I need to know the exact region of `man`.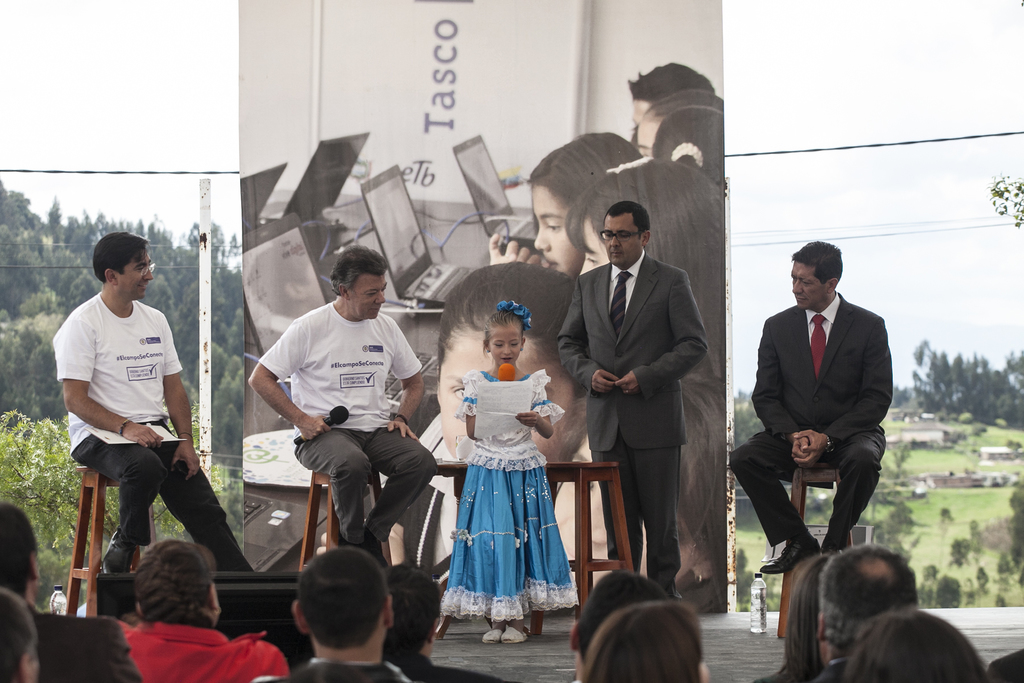
Region: <box>268,544,424,682</box>.
